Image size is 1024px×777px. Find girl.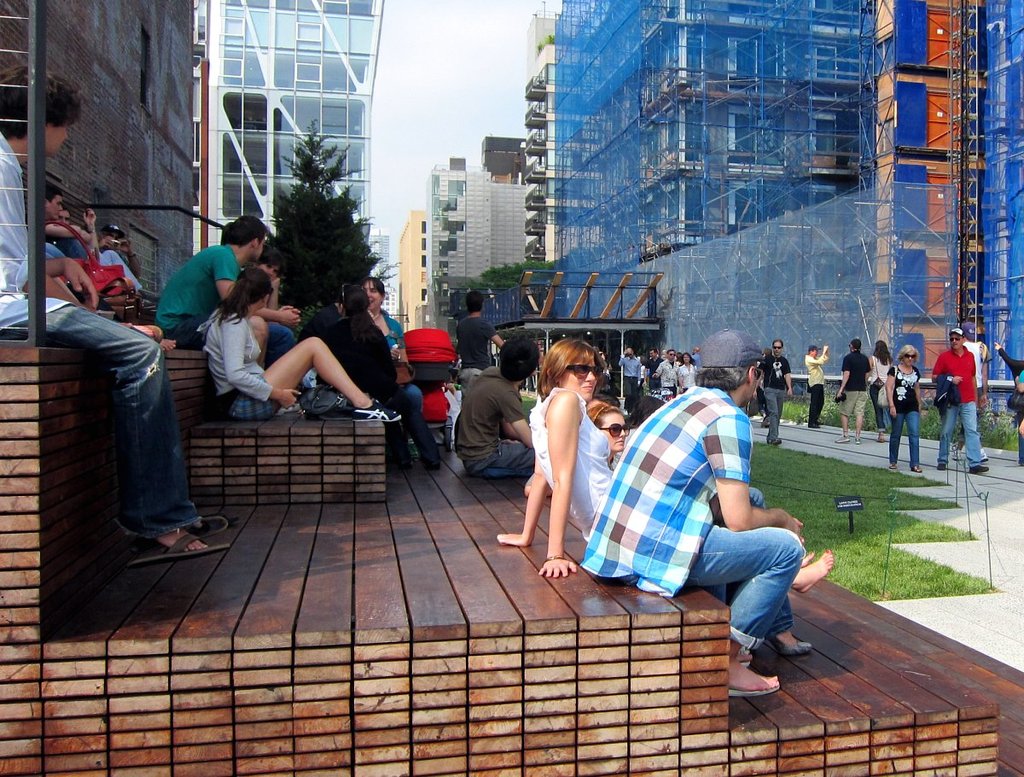
bbox(192, 257, 406, 424).
